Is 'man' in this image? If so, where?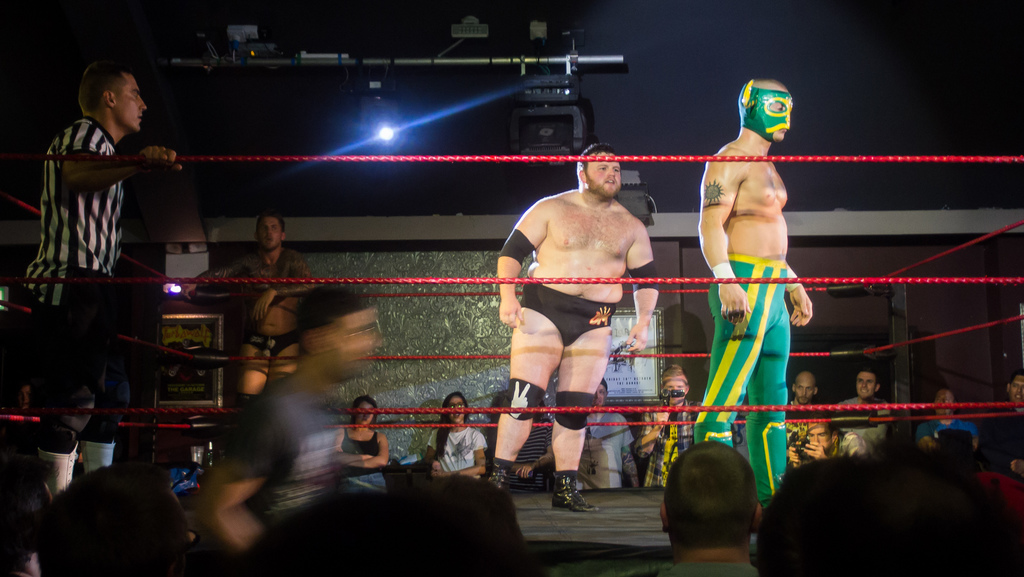
Yes, at x1=497, y1=140, x2=661, y2=514.
